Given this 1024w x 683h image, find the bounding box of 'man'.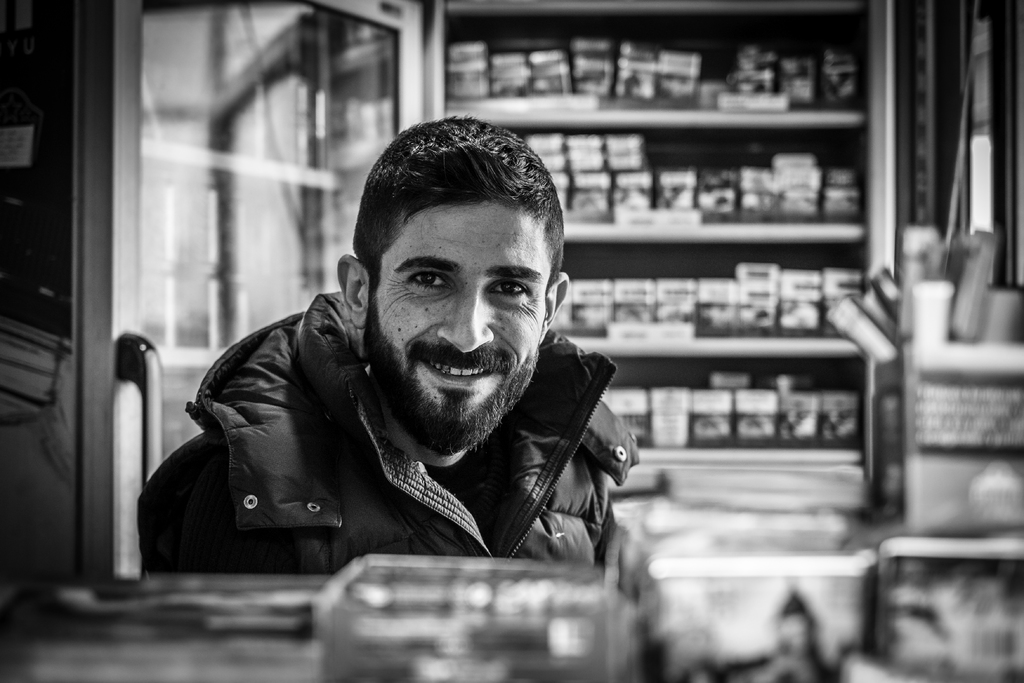
l=199, t=106, r=716, b=607.
